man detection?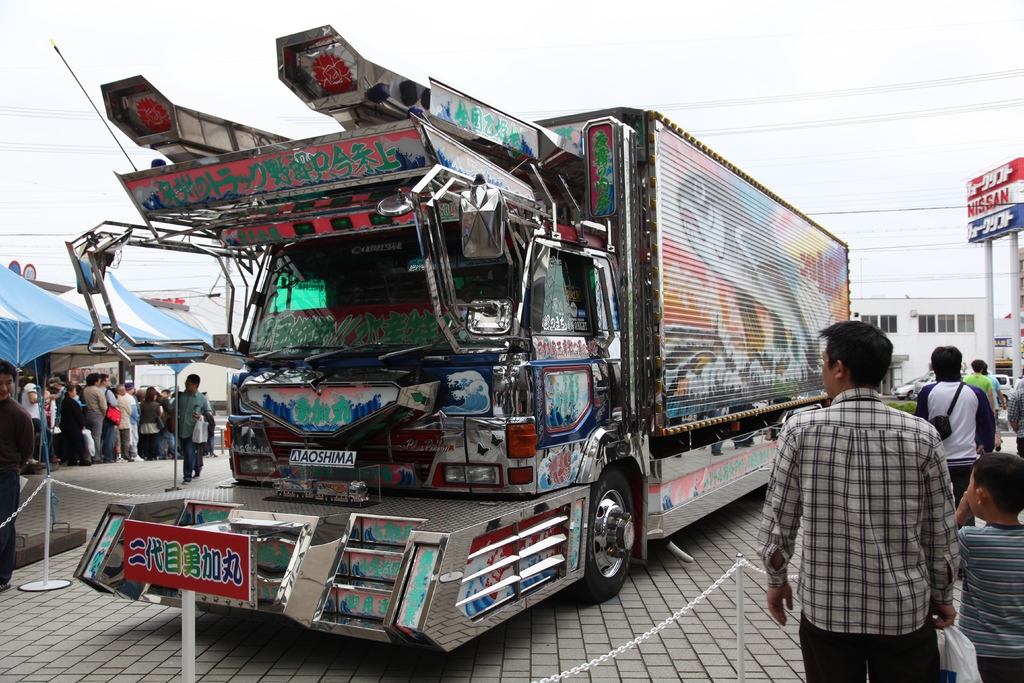
rect(964, 359, 999, 410)
